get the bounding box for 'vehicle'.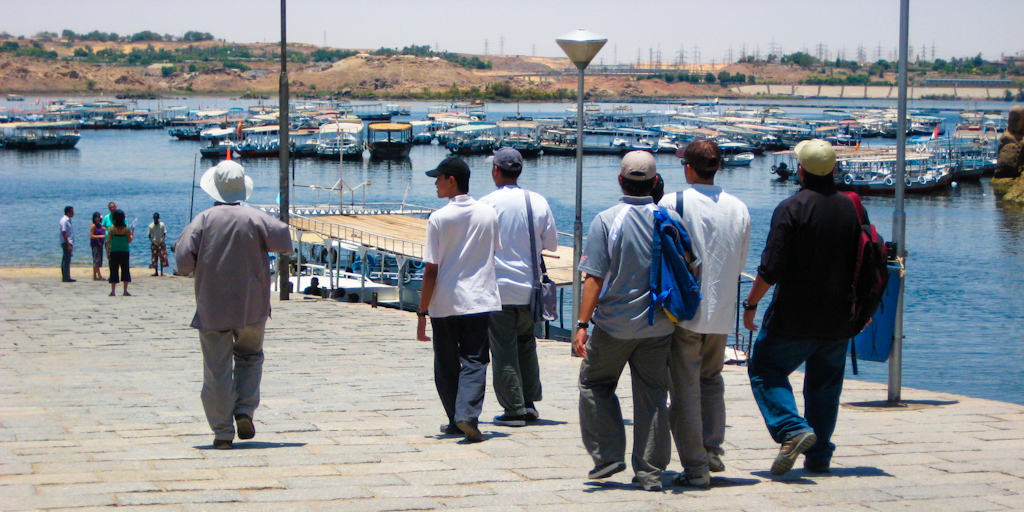
573, 128, 660, 152.
